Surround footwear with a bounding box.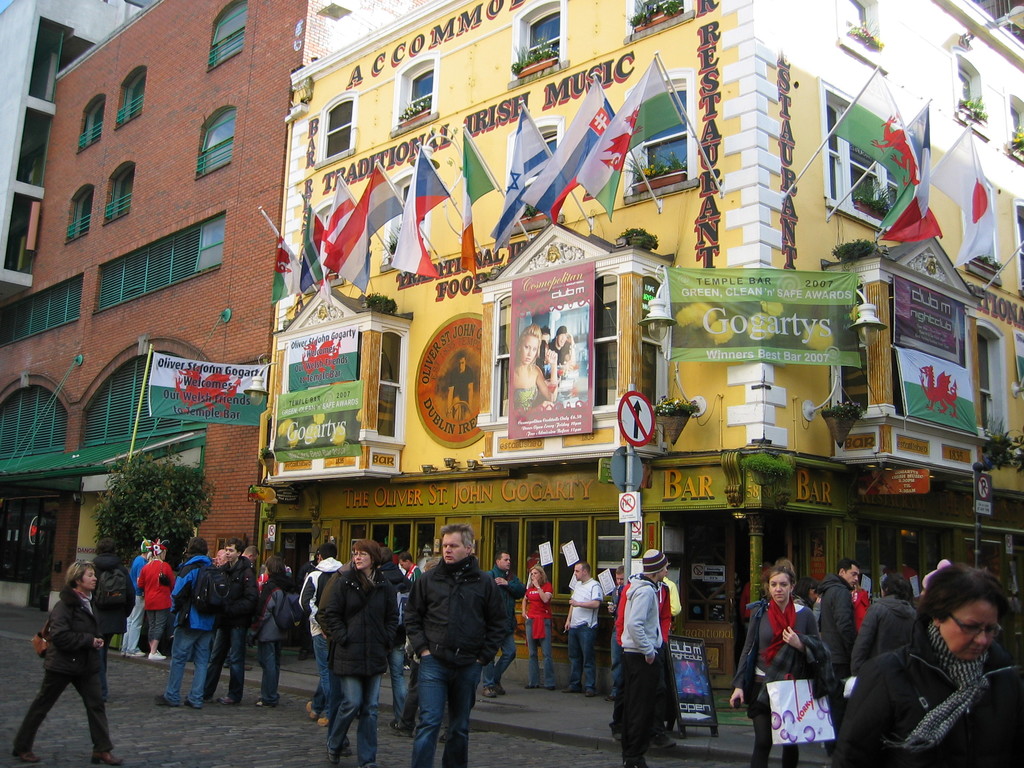
(561, 685, 581, 694).
